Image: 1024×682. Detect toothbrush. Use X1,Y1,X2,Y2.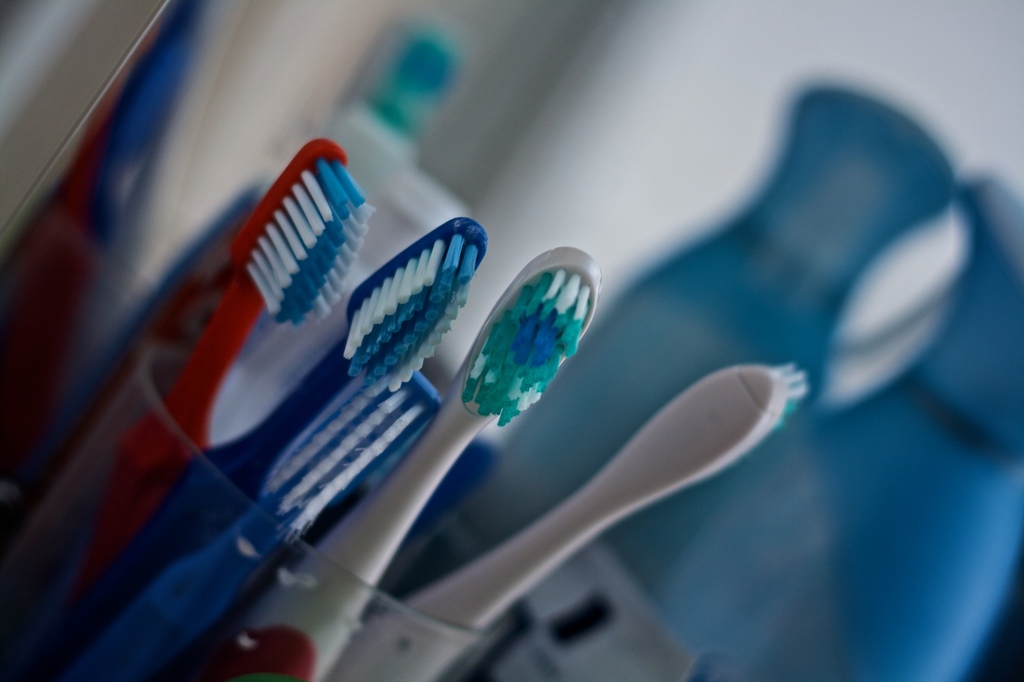
94,138,374,567.
